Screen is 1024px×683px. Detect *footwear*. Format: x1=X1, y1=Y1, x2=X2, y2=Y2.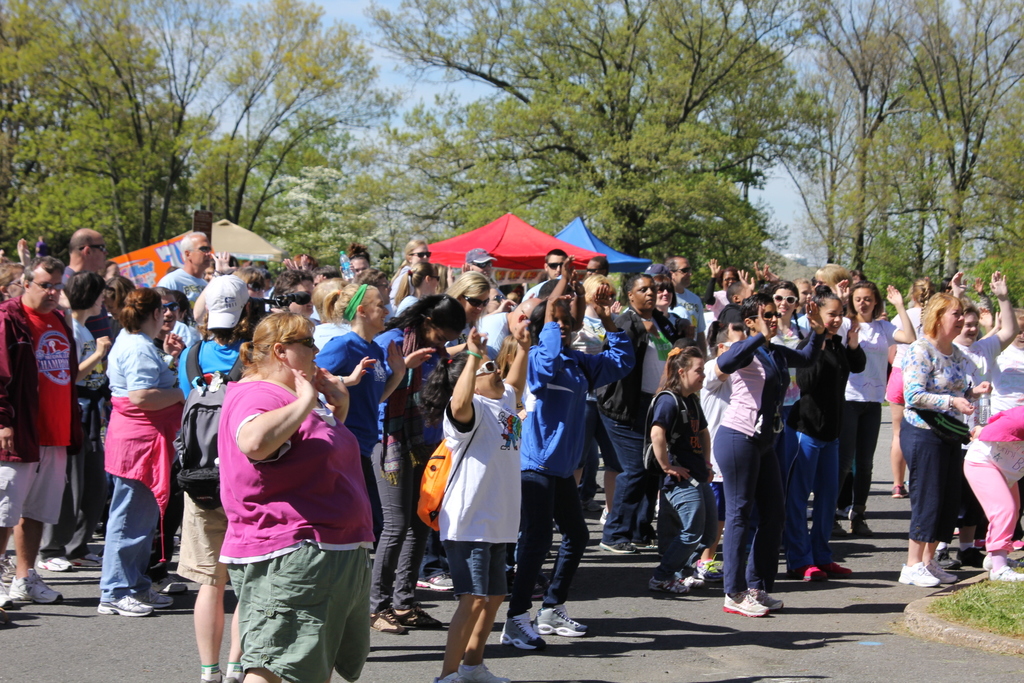
x1=99, y1=597, x2=152, y2=613.
